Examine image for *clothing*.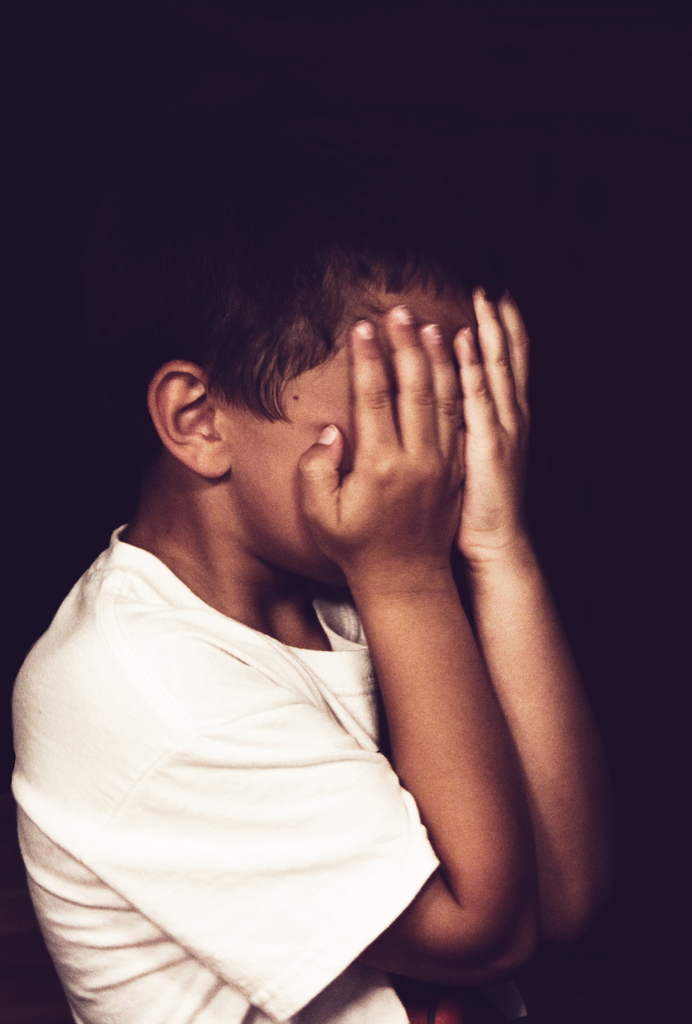
Examination result: 6 479 486 1003.
